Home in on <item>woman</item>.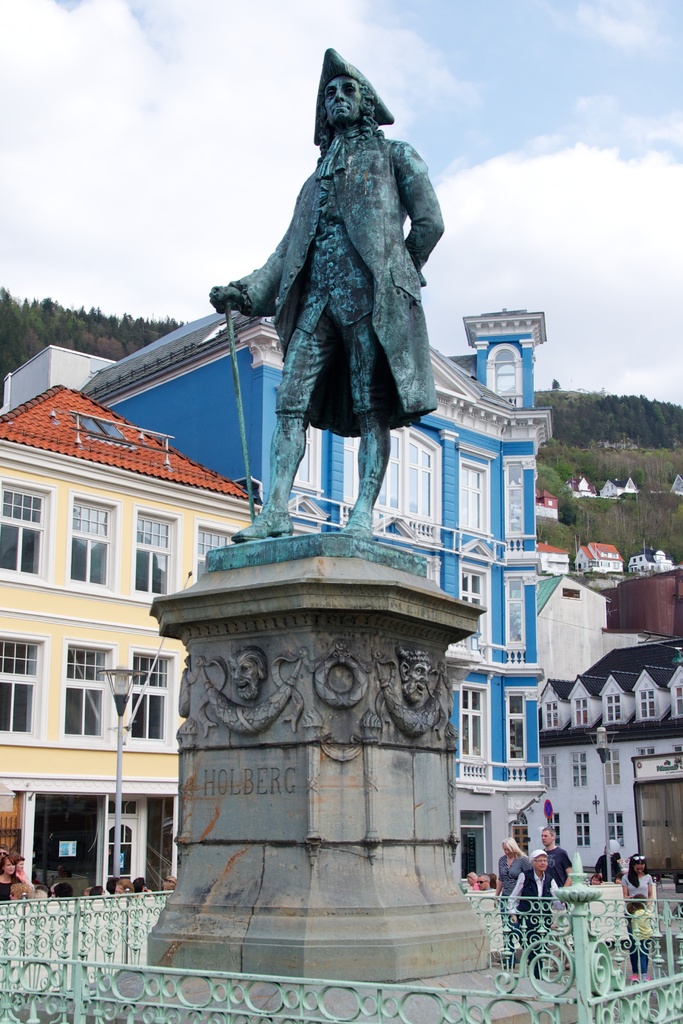
Homed in at {"left": 623, "top": 853, "right": 666, "bottom": 979}.
